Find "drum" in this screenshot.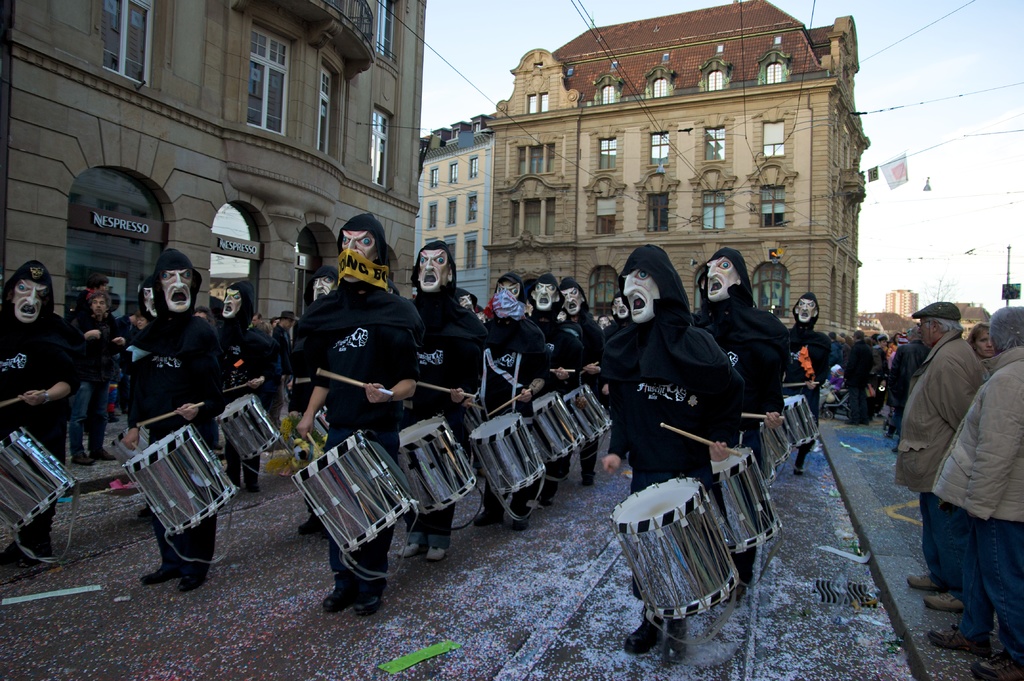
The bounding box for "drum" is 616/441/776/607.
